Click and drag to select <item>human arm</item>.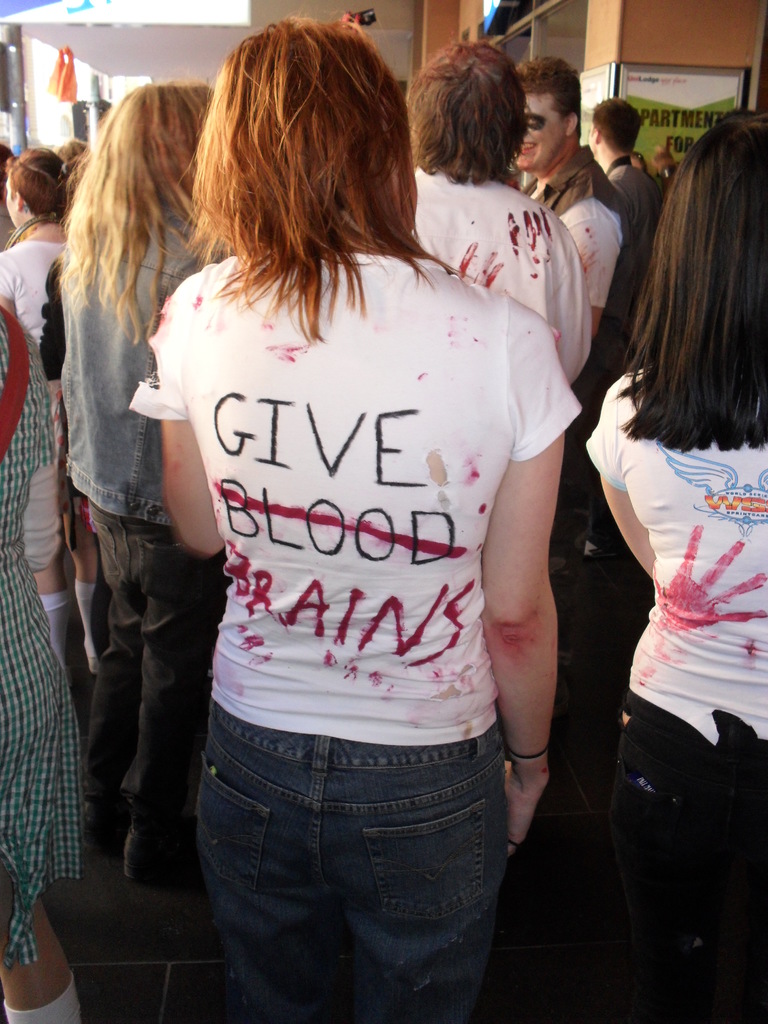
Selection: crop(566, 212, 619, 330).
